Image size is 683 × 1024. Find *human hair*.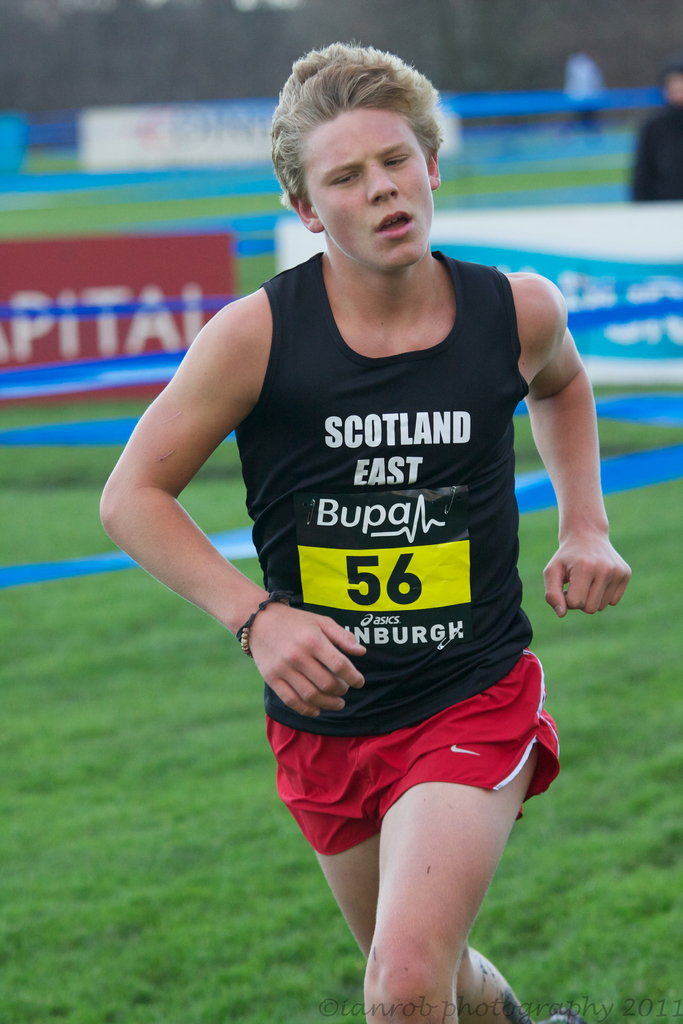
(left=274, top=38, right=440, bottom=223).
